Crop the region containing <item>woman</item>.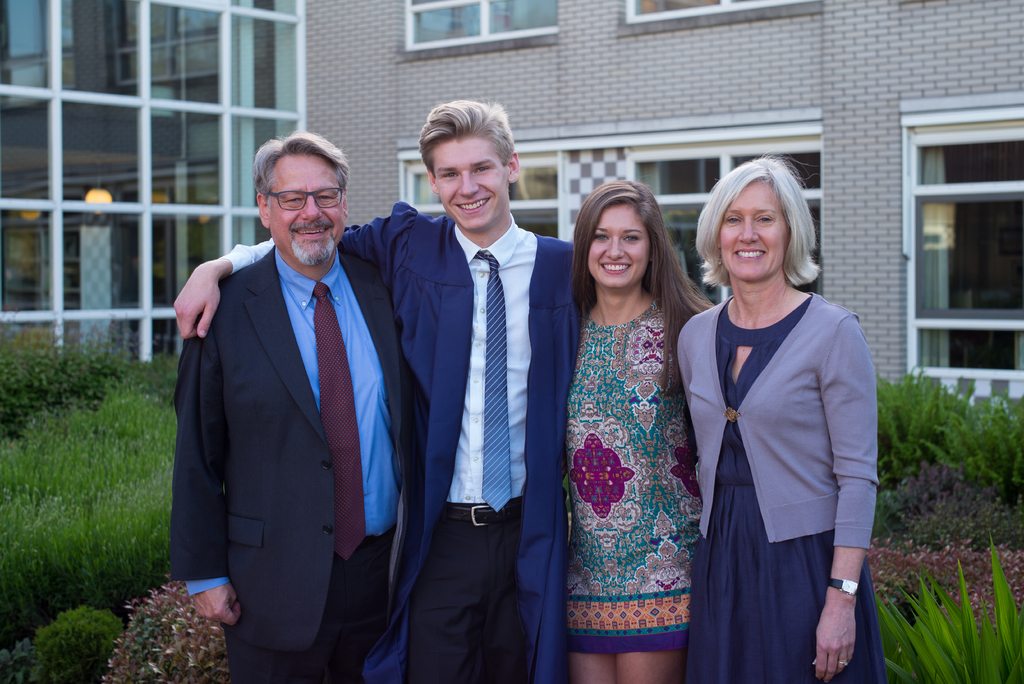
Crop region: select_region(554, 172, 716, 669).
